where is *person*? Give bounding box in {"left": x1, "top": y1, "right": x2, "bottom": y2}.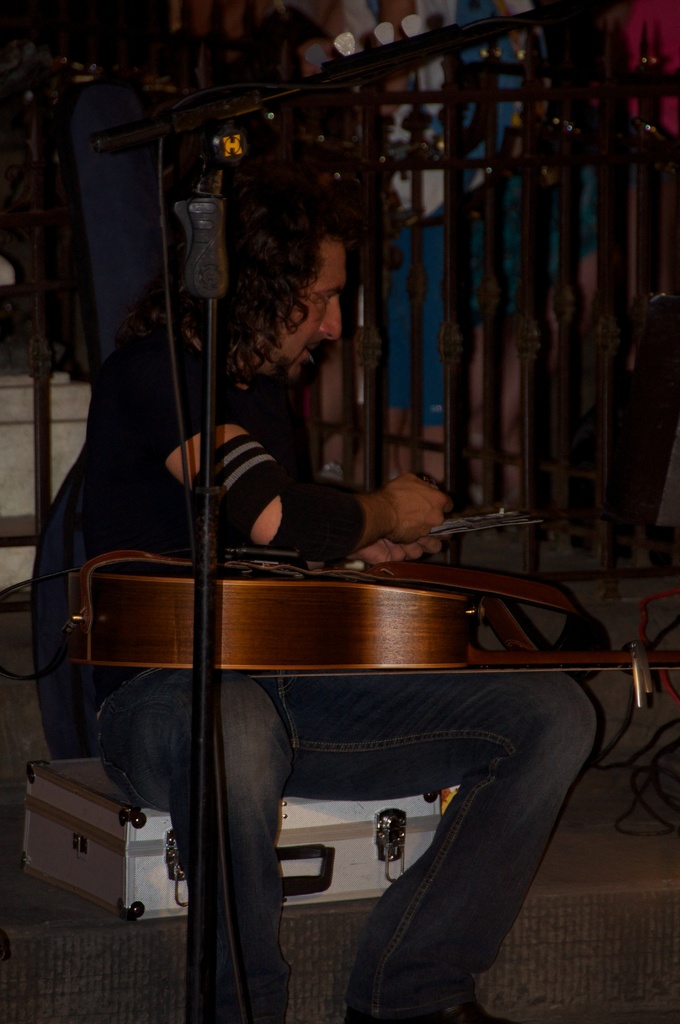
{"left": 27, "top": 207, "right": 606, "bottom": 1023}.
